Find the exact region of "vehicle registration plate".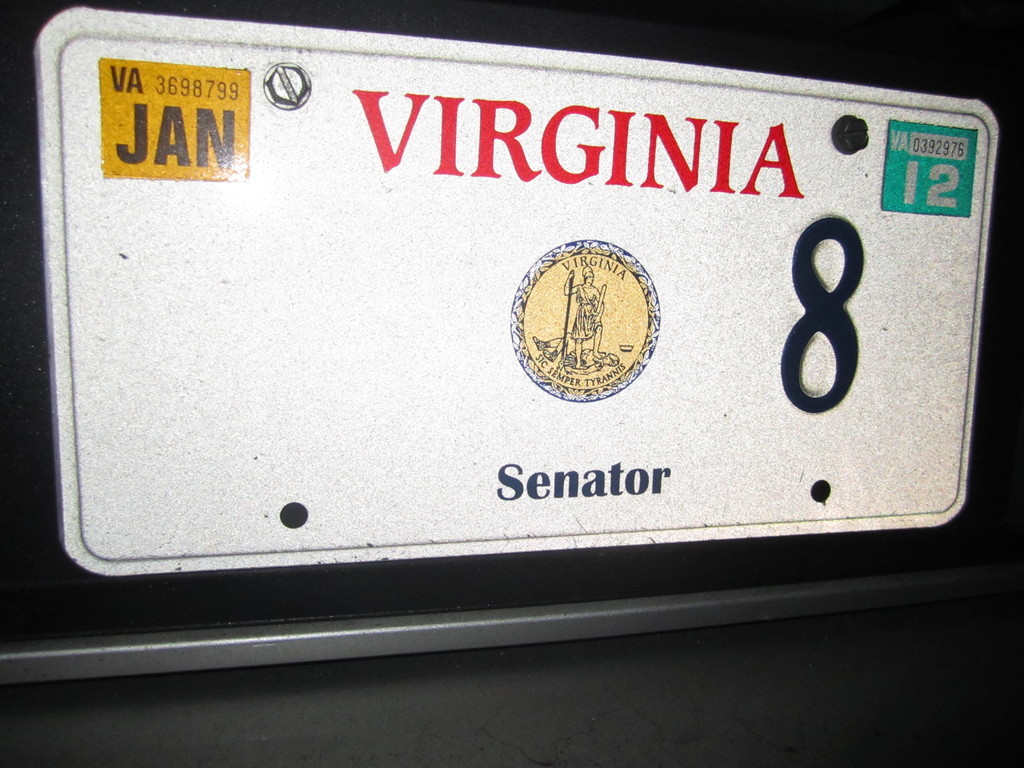
Exact region: 78,34,994,570.
